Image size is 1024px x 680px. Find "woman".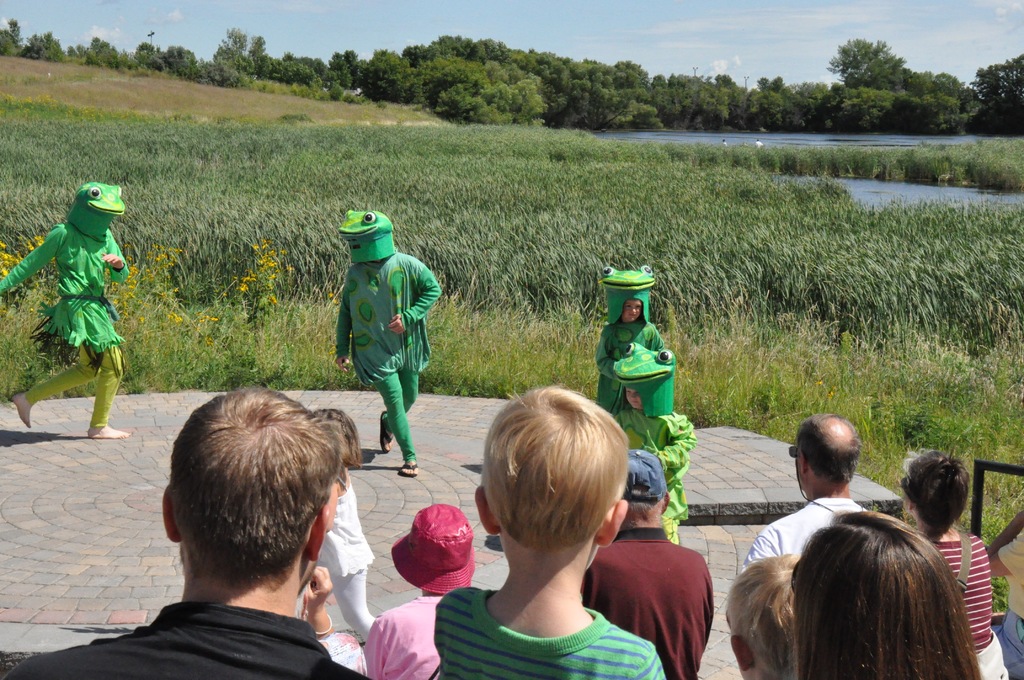
select_region(889, 446, 1013, 679).
